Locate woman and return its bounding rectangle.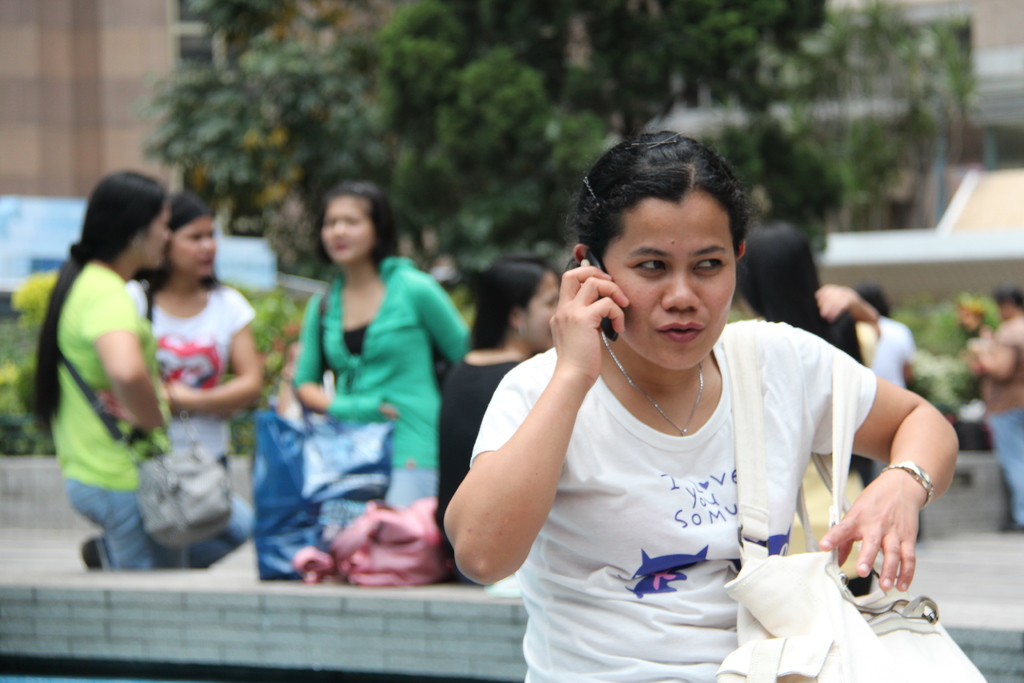
box(26, 168, 262, 577).
